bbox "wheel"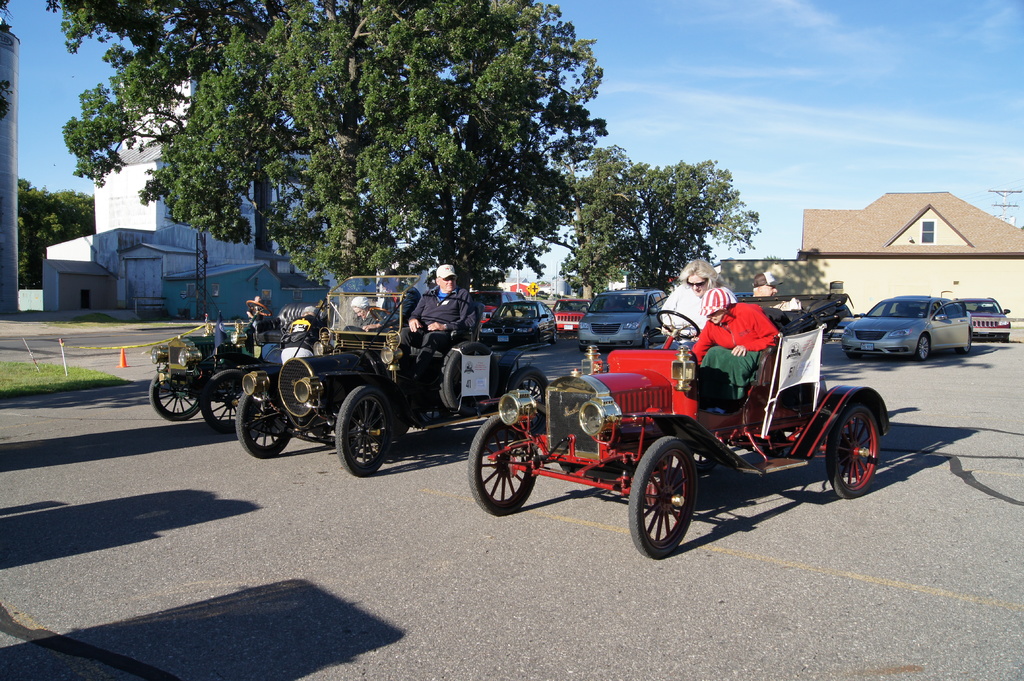
x1=659, y1=311, x2=703, y2=340
